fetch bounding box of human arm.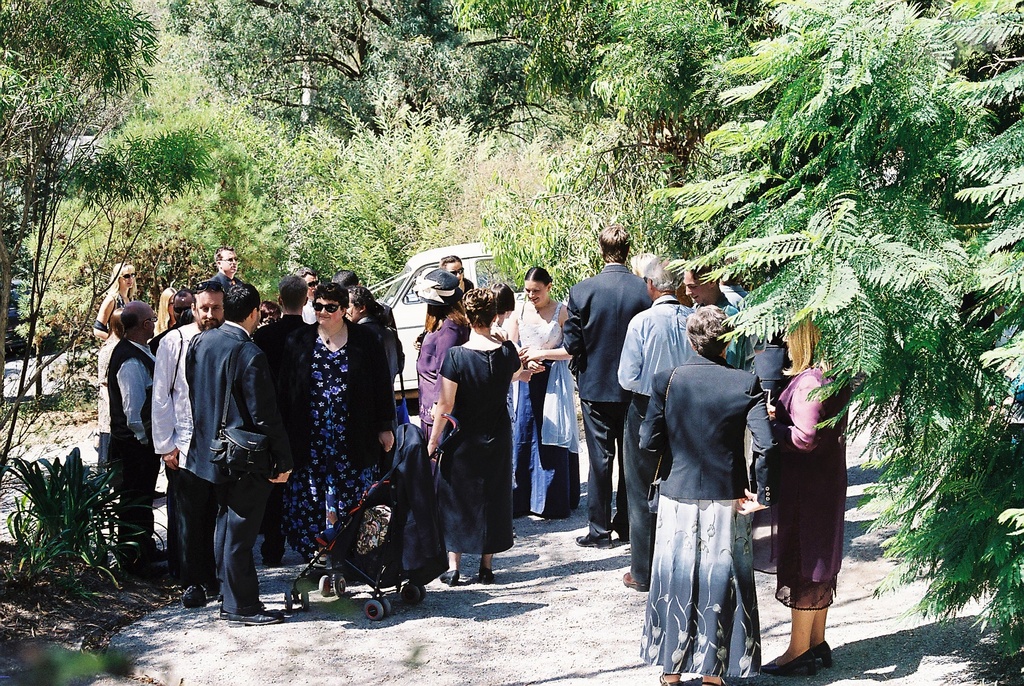
Bbox: (252,352,296,489).
